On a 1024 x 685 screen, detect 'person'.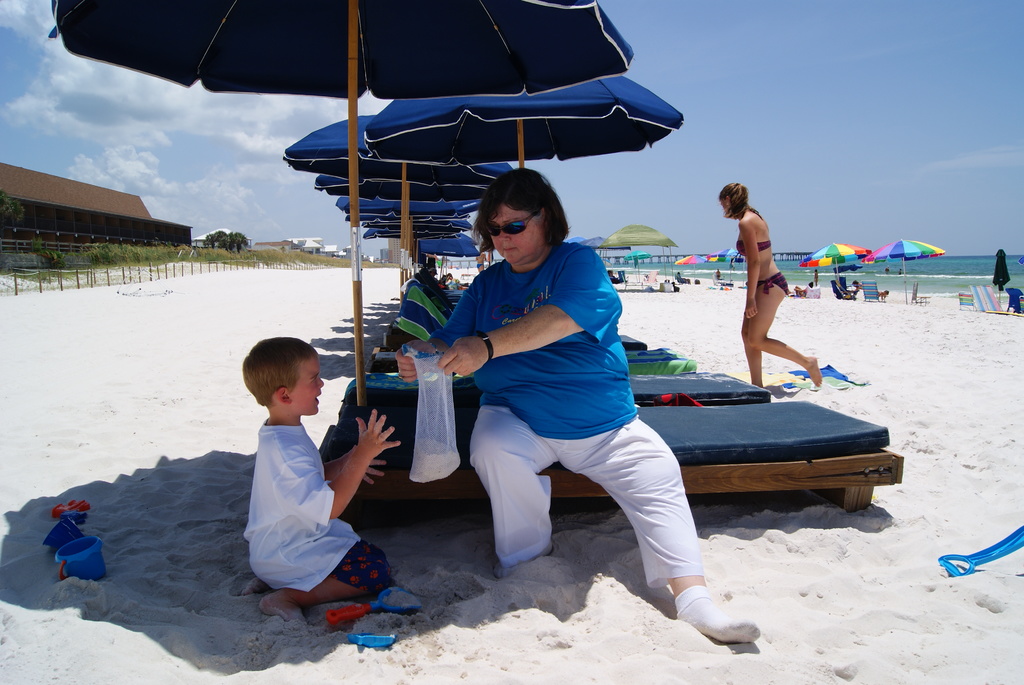
<region>400, 169, 760, 641</region>.
